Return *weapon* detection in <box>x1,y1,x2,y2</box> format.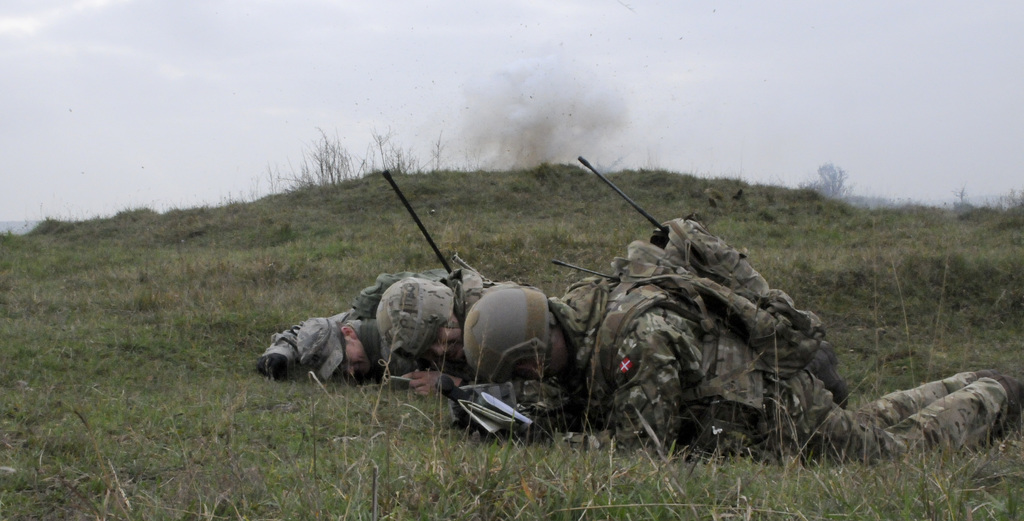
<box>426,374,539,421</box>.
